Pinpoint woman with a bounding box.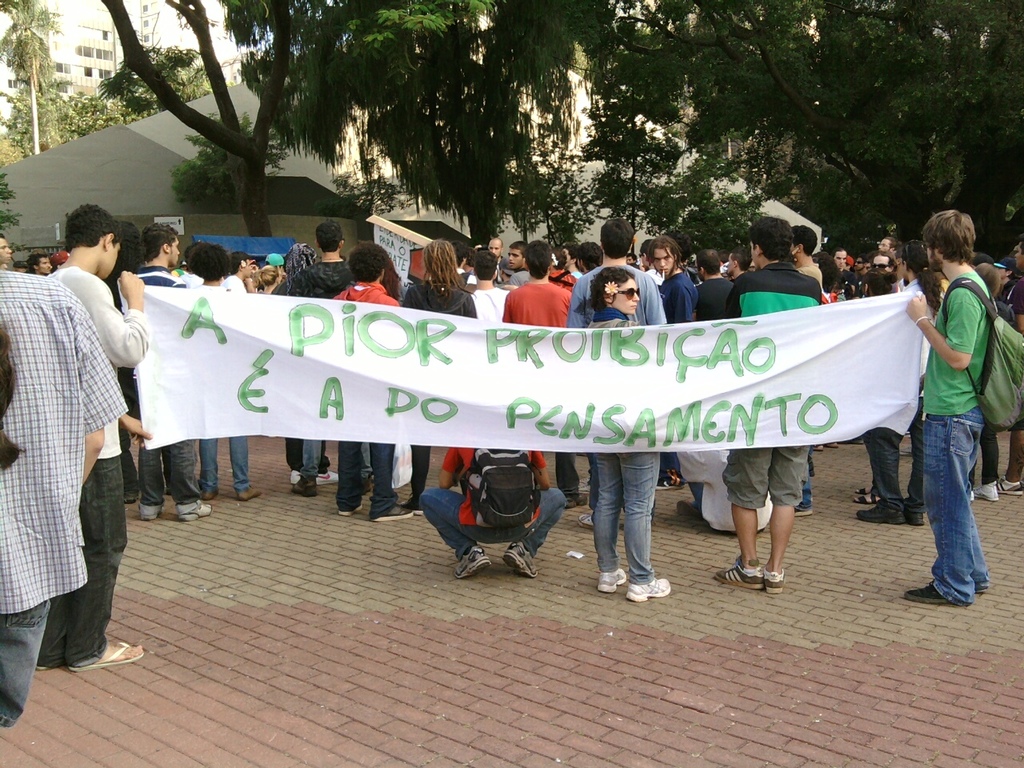
box=[251, 265, 282, 291].
